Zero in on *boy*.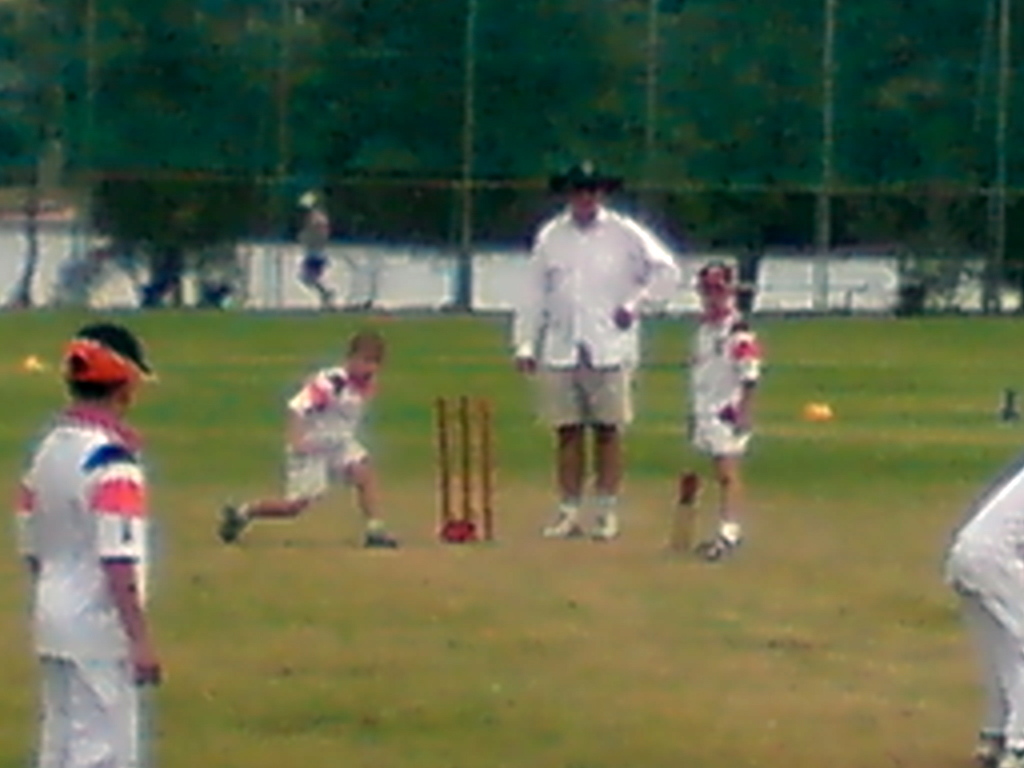
Zeroed in: rect(685, 261, 769, 556).
